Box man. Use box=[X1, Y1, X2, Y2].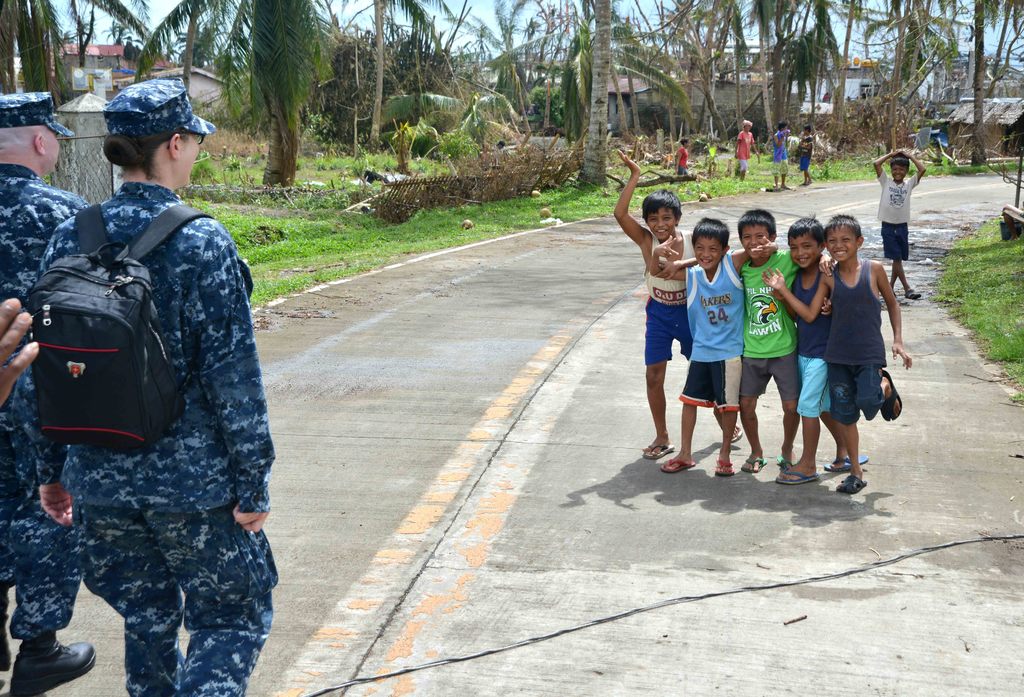
box=[771, 117, 799, 191].
